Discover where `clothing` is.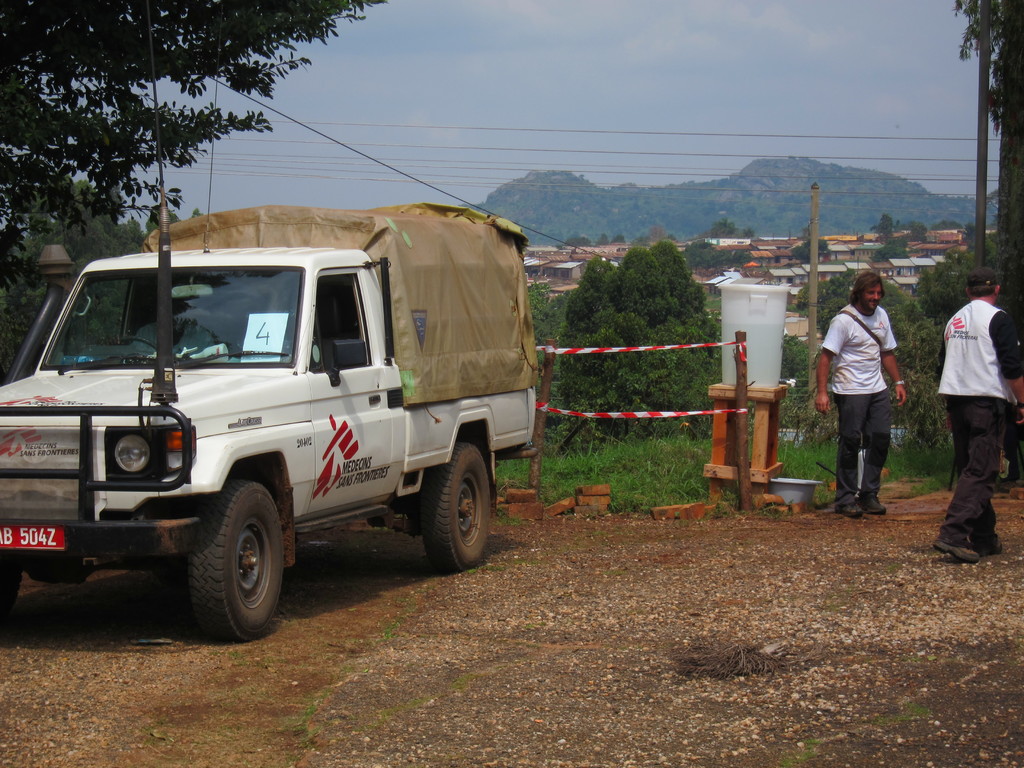
Discovered at <region>821, 301, 900, 511</region>.
